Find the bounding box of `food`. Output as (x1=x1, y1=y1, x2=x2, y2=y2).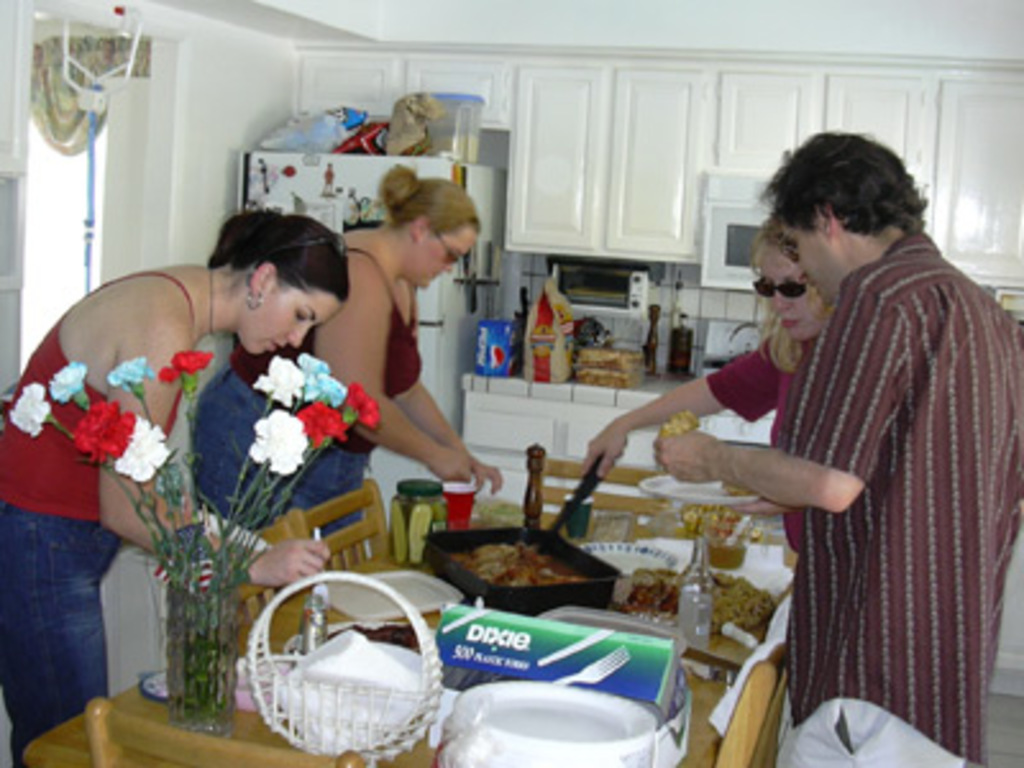
(x1=389, y1=497, x2=438, y2=568).
